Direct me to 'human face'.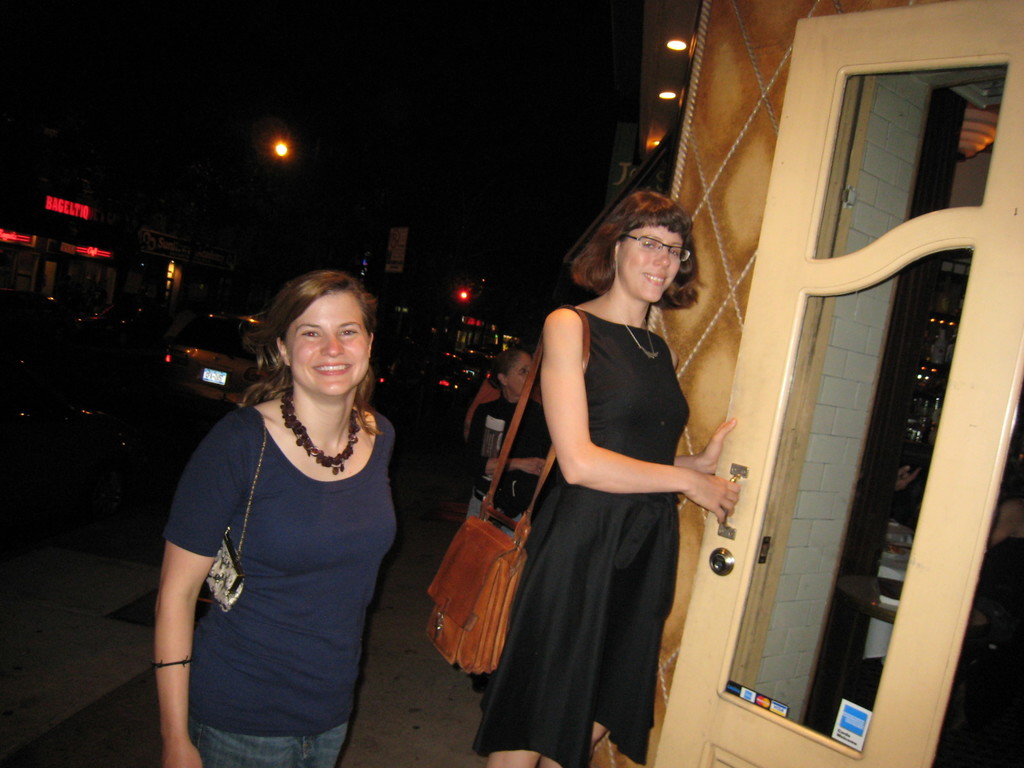
Direction: [x1=621, y1=234, x2=683, y2=307].
